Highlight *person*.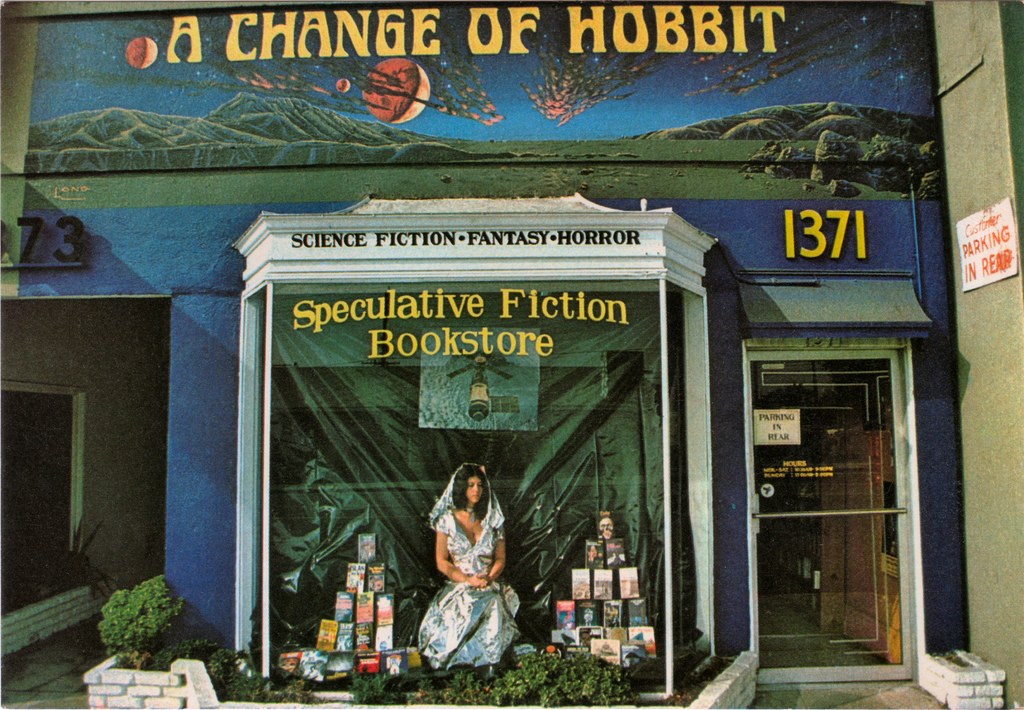
Highlighted region: left=429, top=450, right=521, bottom=688.
